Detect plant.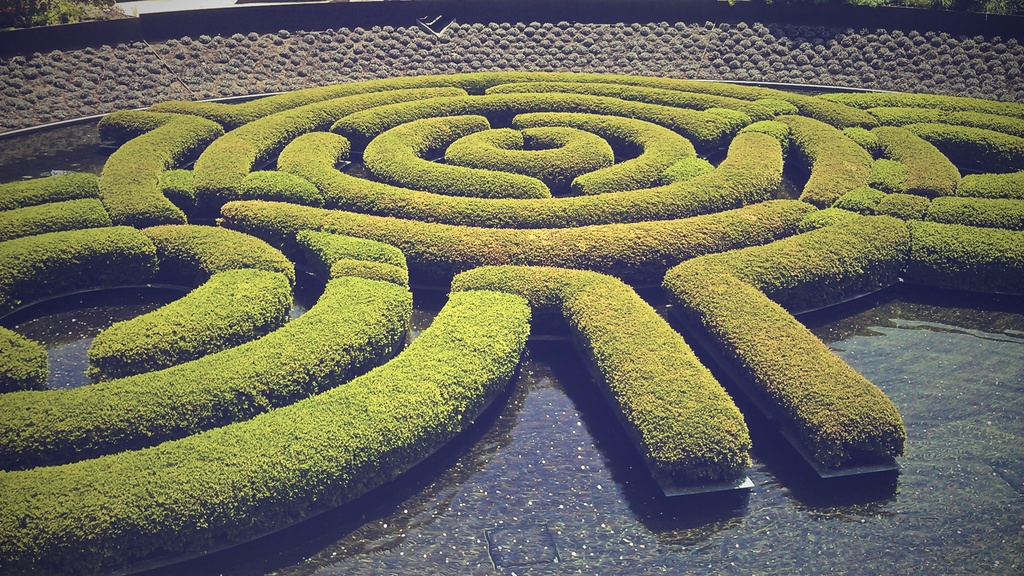
Detected at 0/0/100/31.
